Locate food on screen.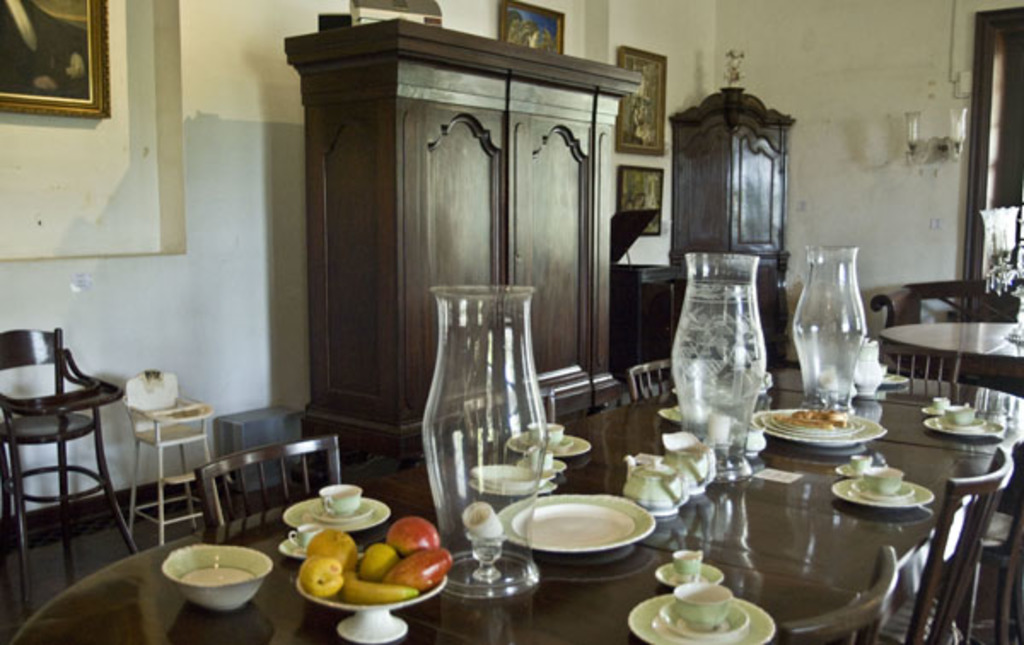
On screen at <region>305, 524, 365, 573</region>.
